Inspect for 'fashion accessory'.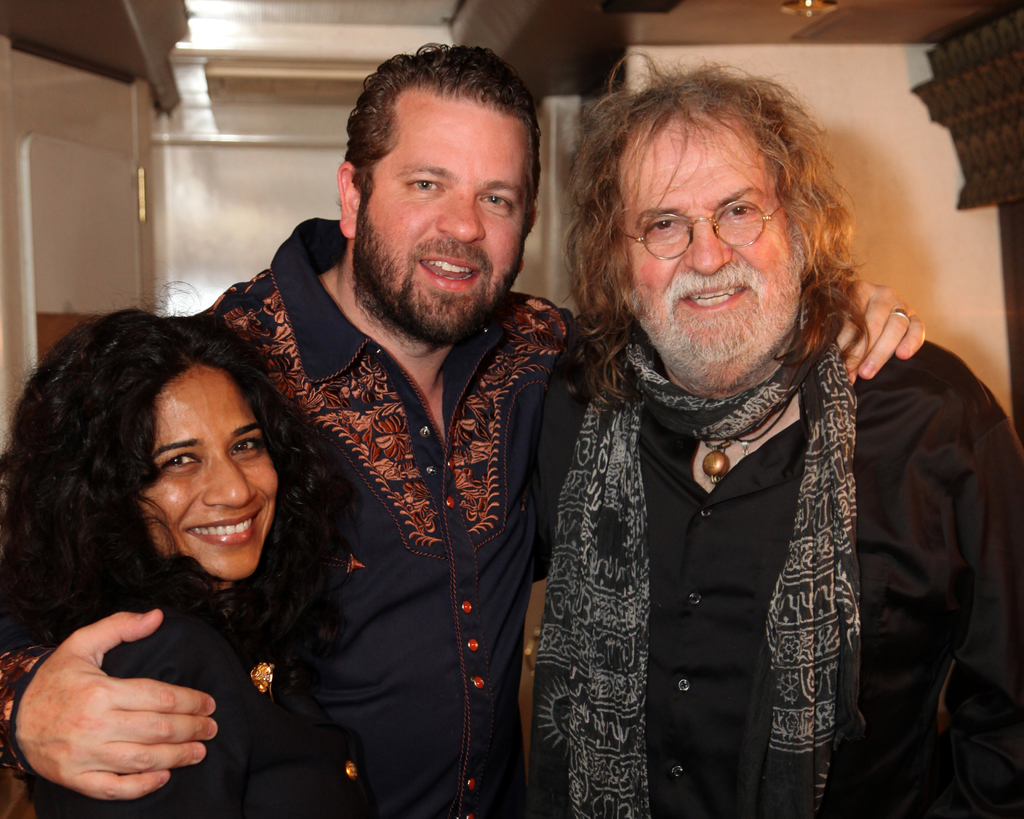
Inspection: [left=697, top=428, right=758, bottom=485].
